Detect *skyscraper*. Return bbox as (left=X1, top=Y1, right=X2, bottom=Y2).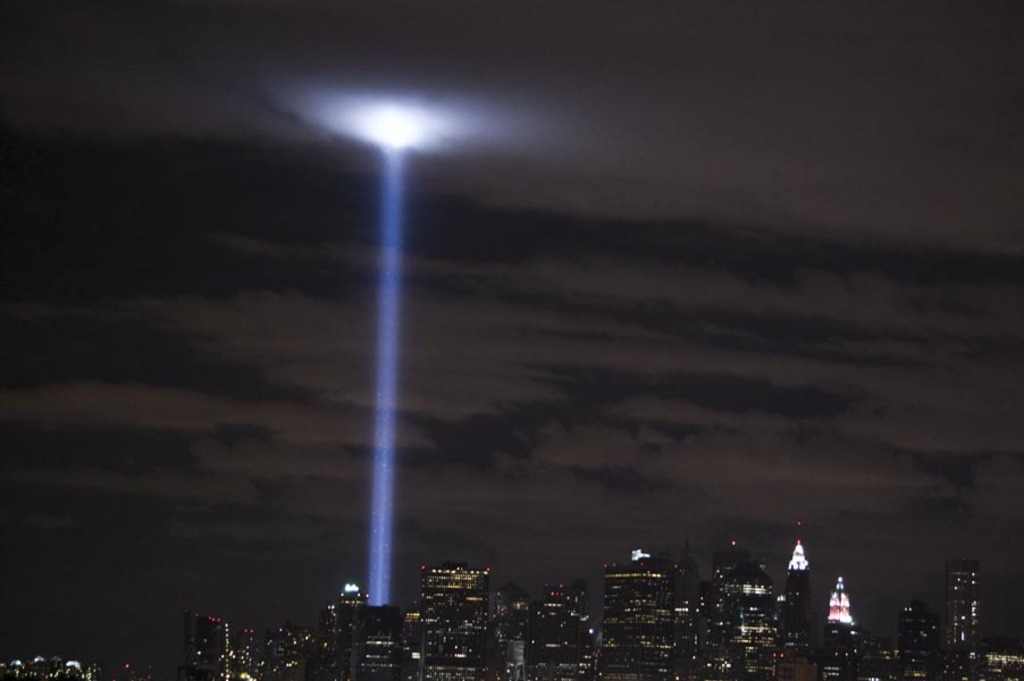
(left=606, top=533, right=698, bottom=680).
